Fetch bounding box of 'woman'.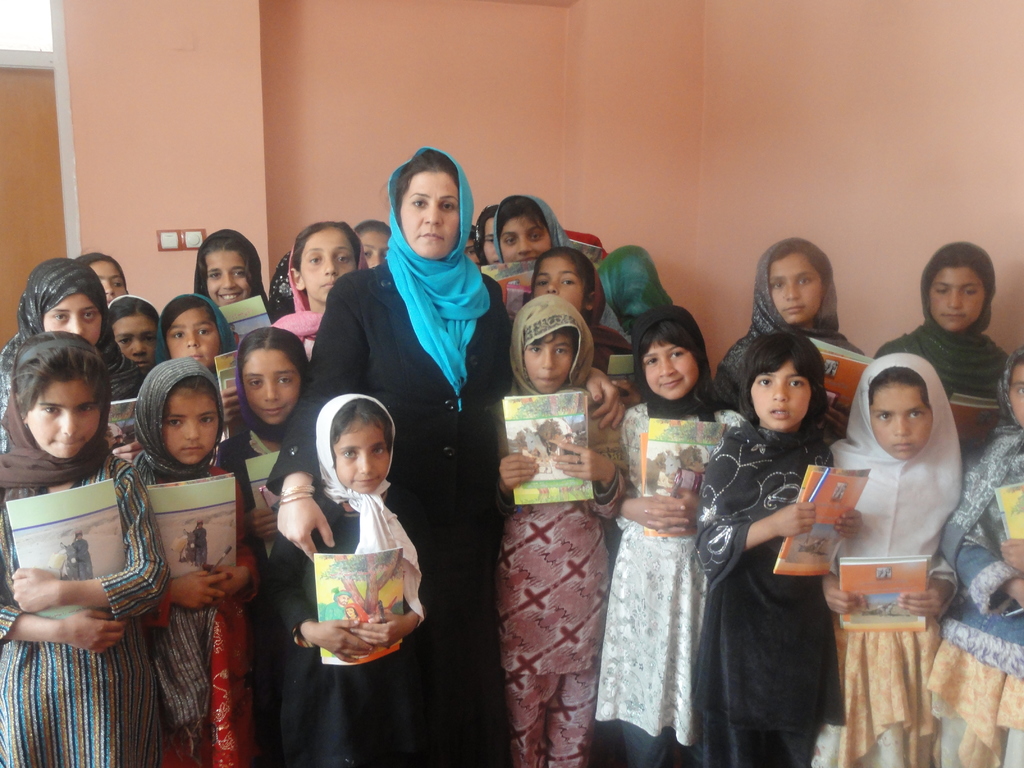
Bbox: (left=0, top=257, right=163, bottom=450).
